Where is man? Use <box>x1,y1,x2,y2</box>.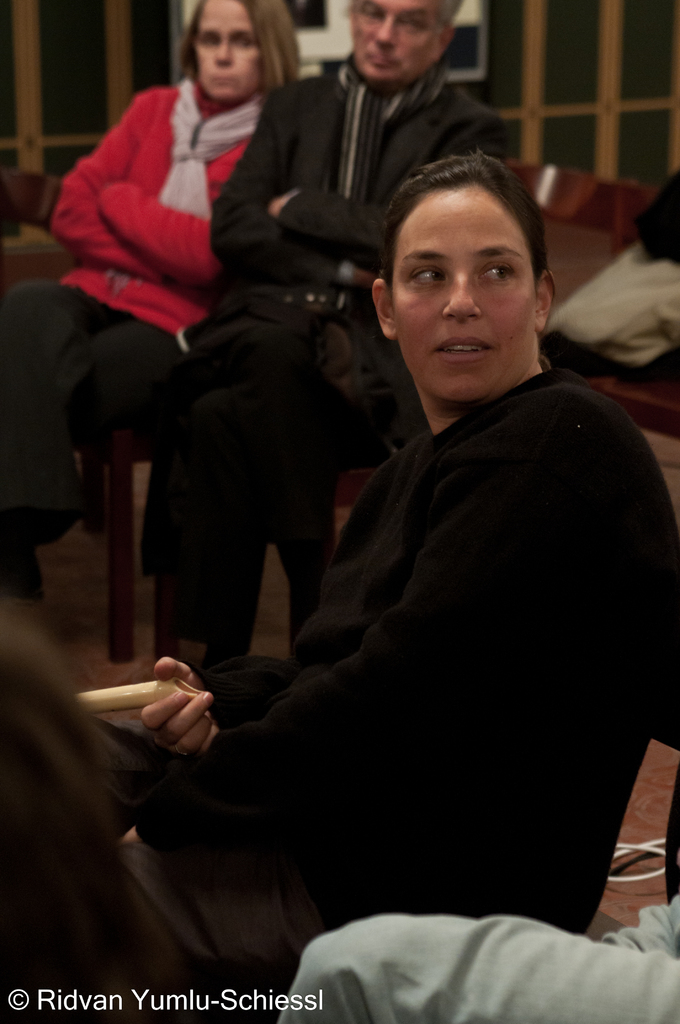
<box>139,0,505,675</box>.
